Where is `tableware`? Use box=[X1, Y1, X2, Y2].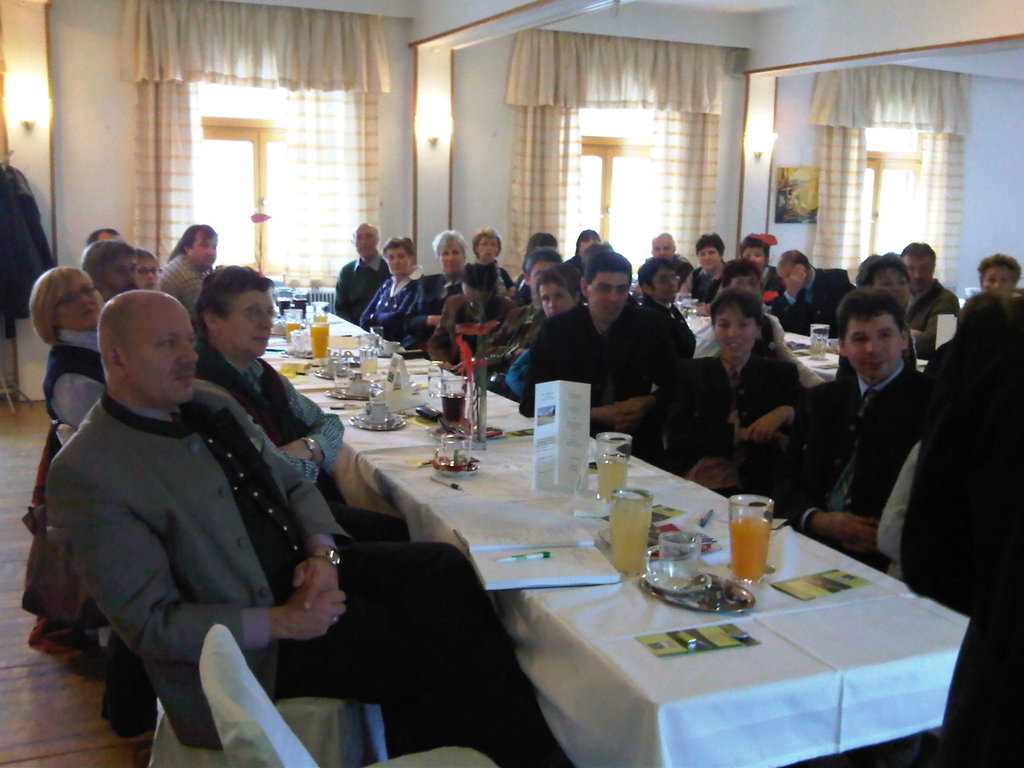
box=[284, 315, 303, 361].
